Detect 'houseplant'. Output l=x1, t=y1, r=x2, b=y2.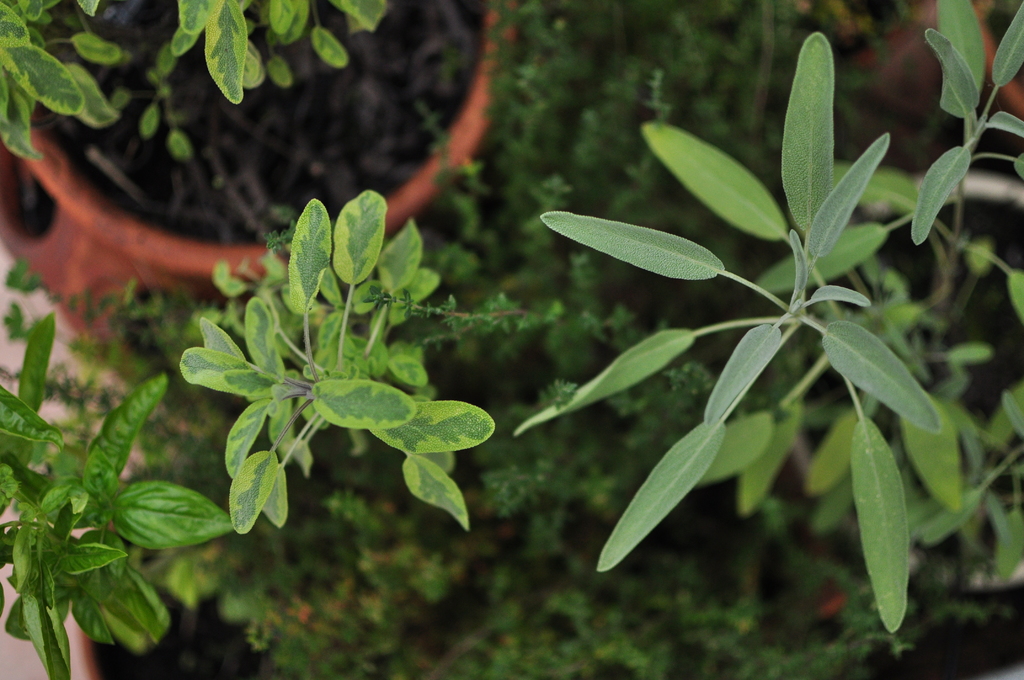
l=505, t=23, r=1023, b=633.
